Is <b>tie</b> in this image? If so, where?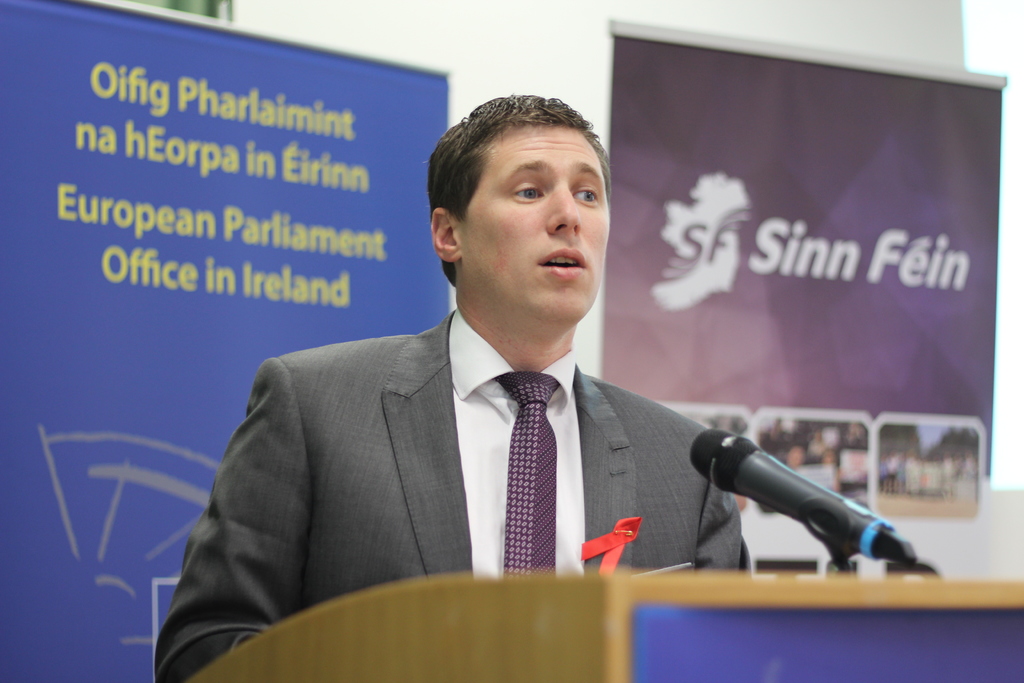
Yes, at rect(495, 374, 559, 580).
